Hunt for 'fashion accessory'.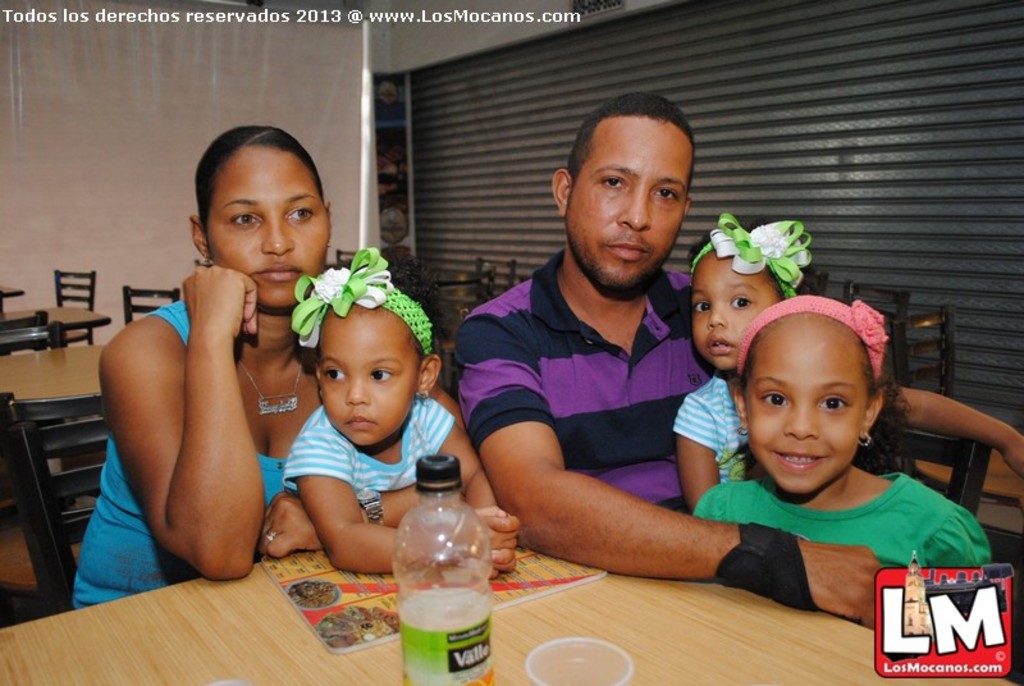
Hunted down at 237 340 312 417.
